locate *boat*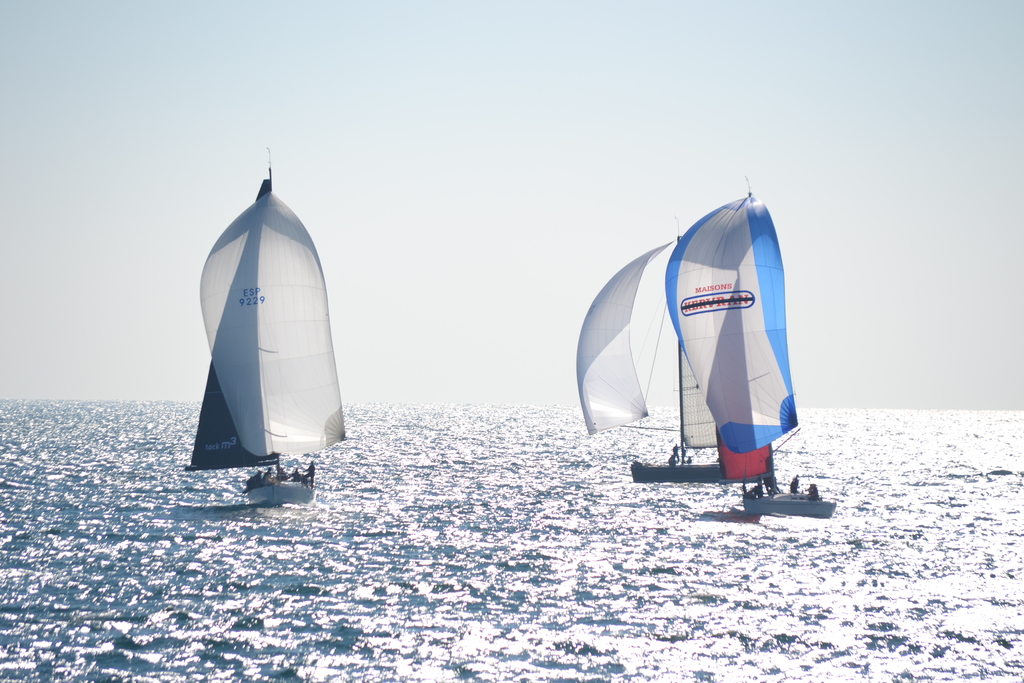
180,159,360,516
